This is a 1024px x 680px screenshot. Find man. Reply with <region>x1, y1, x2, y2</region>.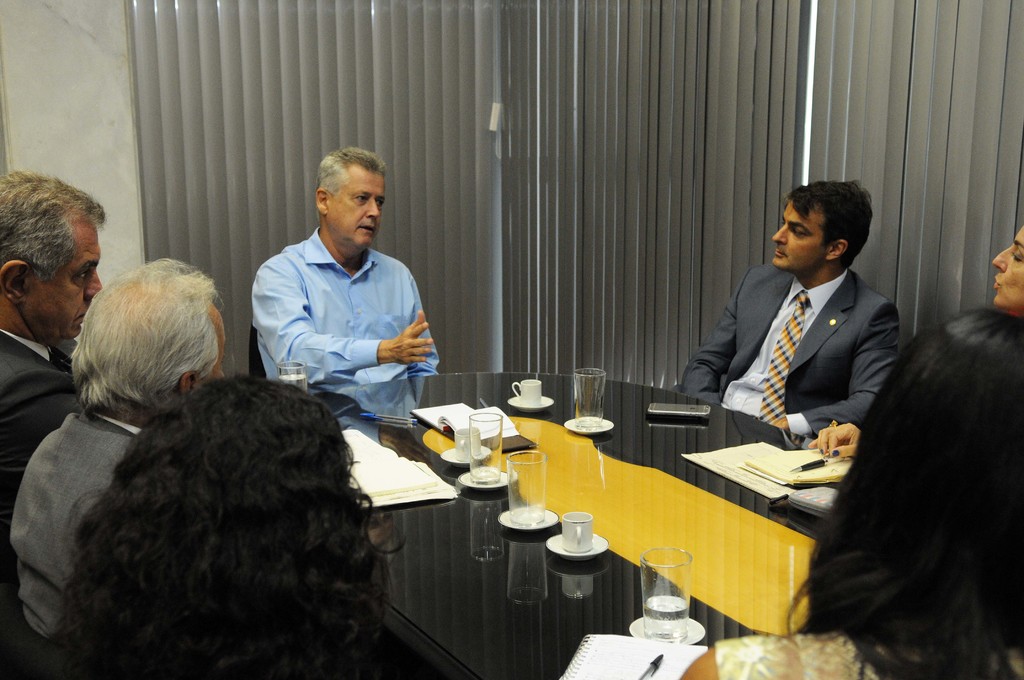
<region>682, 181, 902, 437</region>.
